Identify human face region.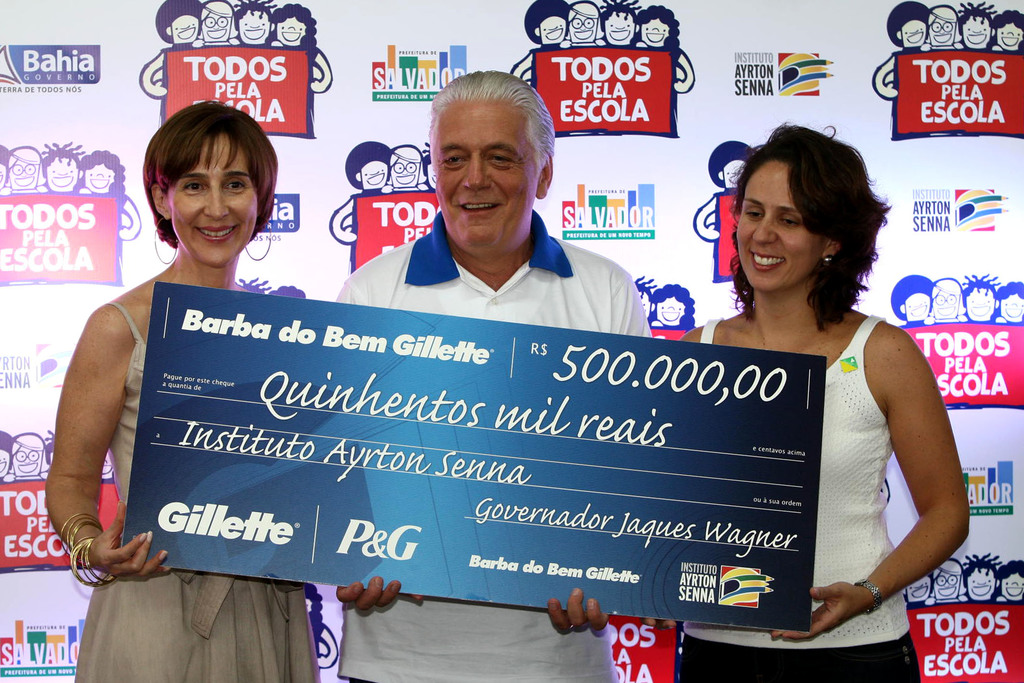
Region: bbox=(569, 13, 596, 42).
